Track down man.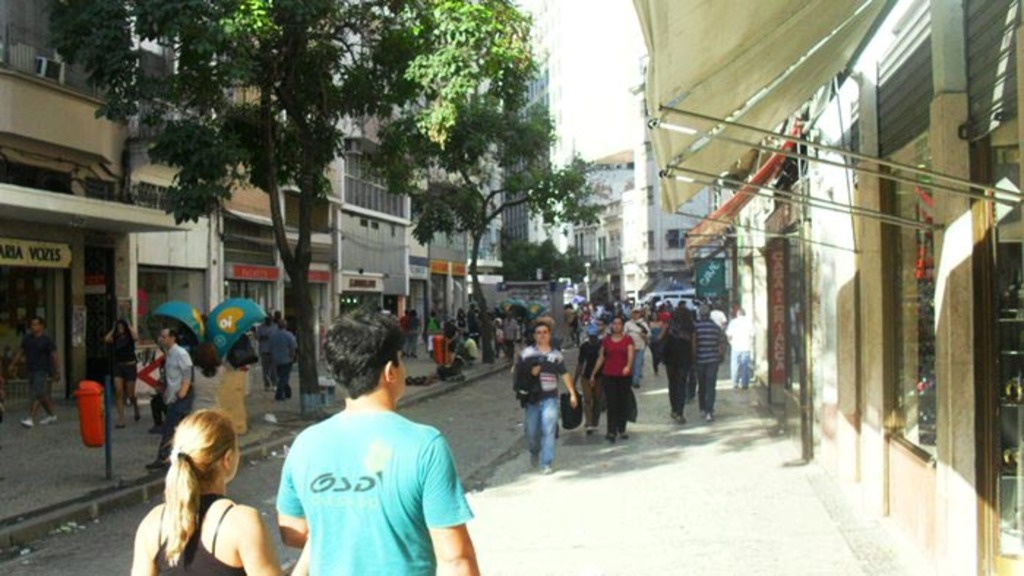
Tracked to {"left": 142, "top": 323, "right": 195, "bottom": 474}.
